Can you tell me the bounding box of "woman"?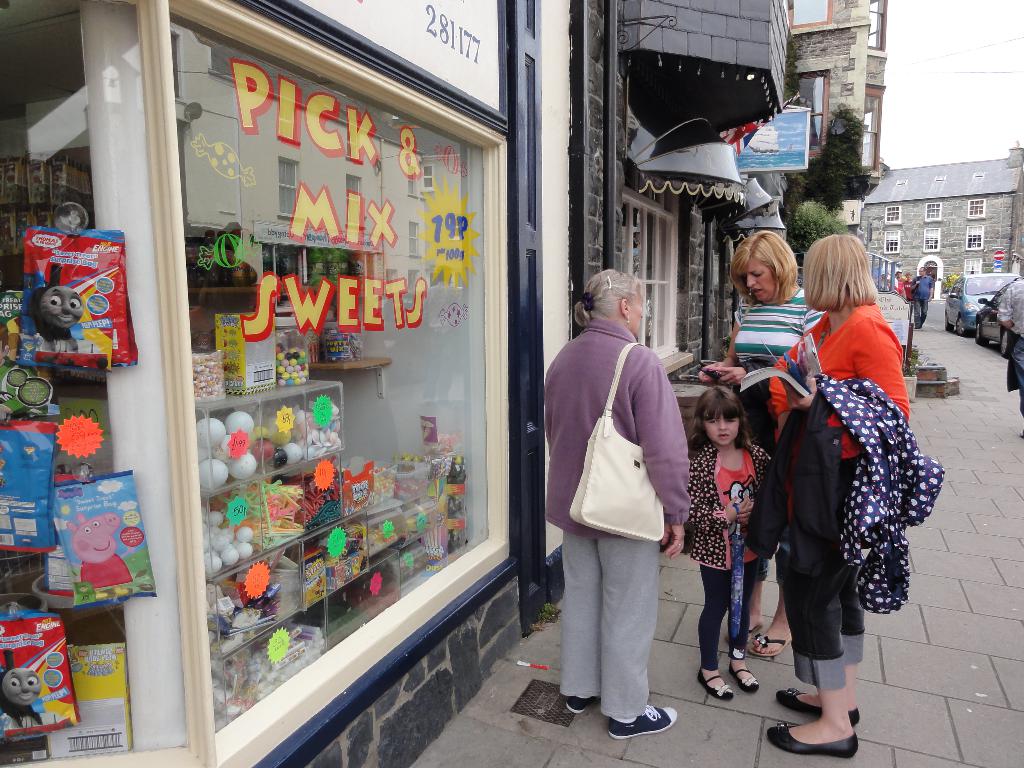
x1=698, y1=228, x2=824, y2=653.
